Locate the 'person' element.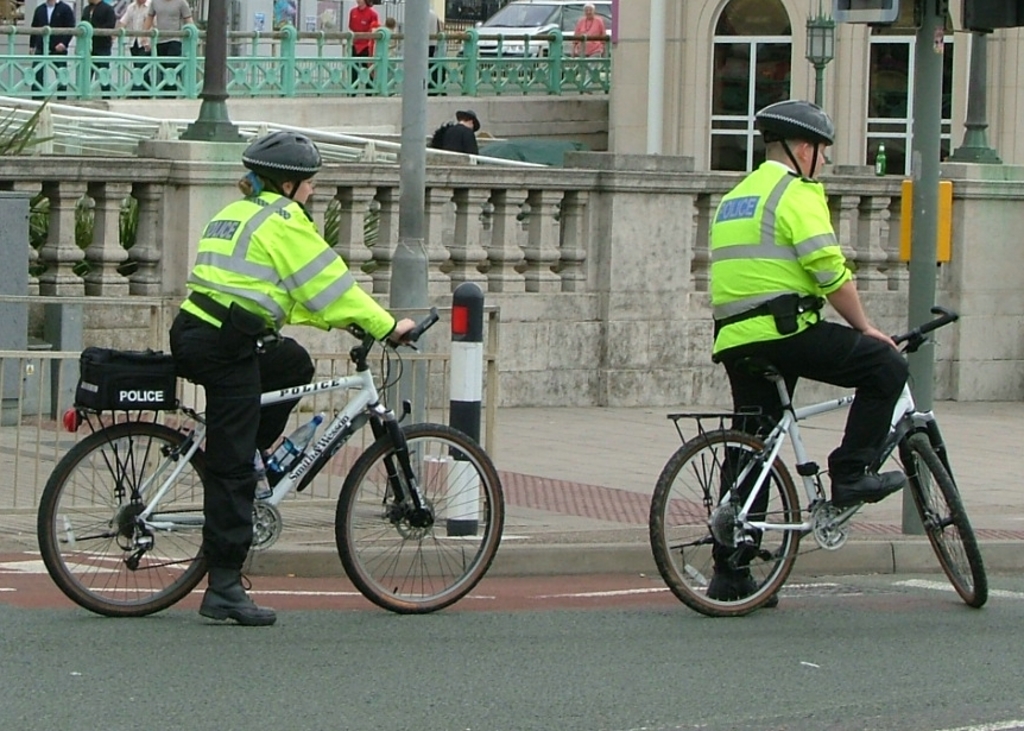
Element bbox: BBox(76, 0, 107, 94).
